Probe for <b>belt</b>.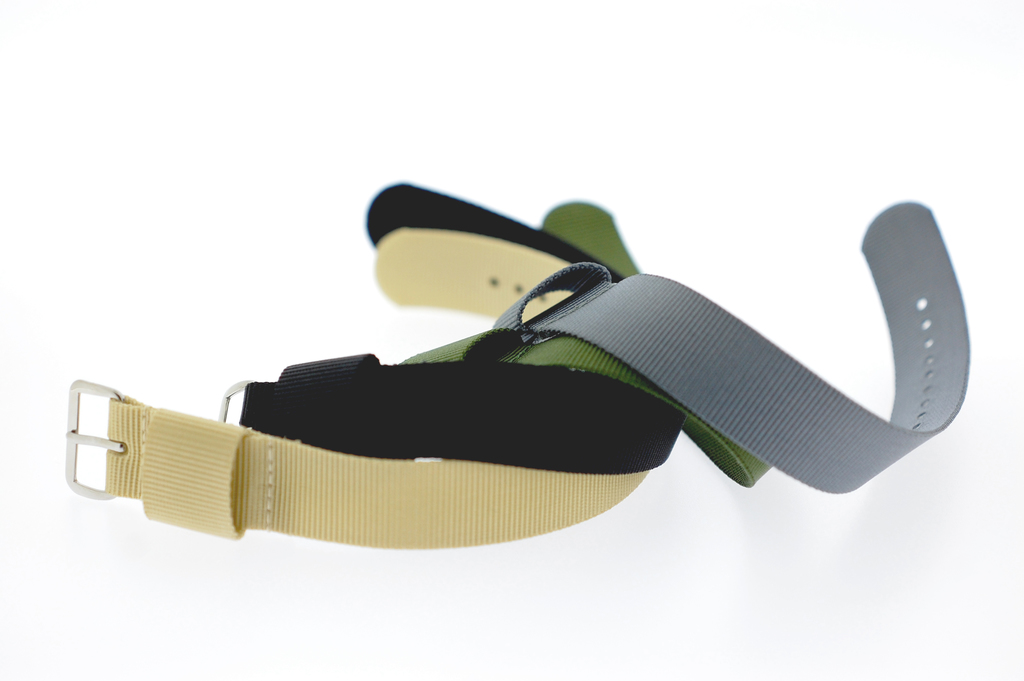
Probe result: 216/184/692/479.
